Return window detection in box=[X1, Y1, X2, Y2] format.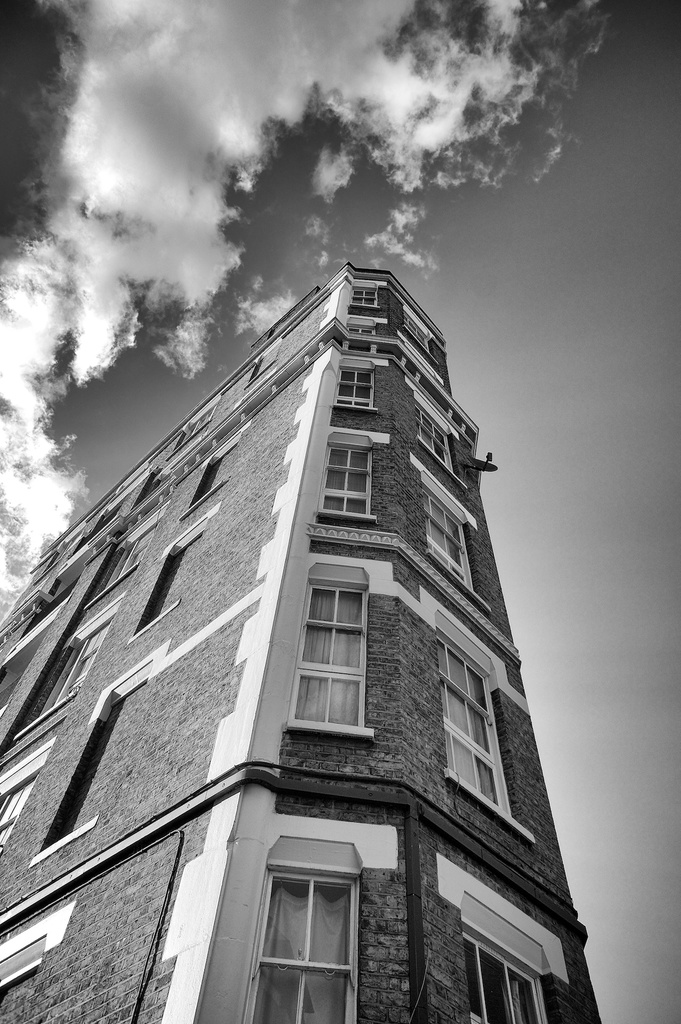
box=[238, 836, 365, 1023].
